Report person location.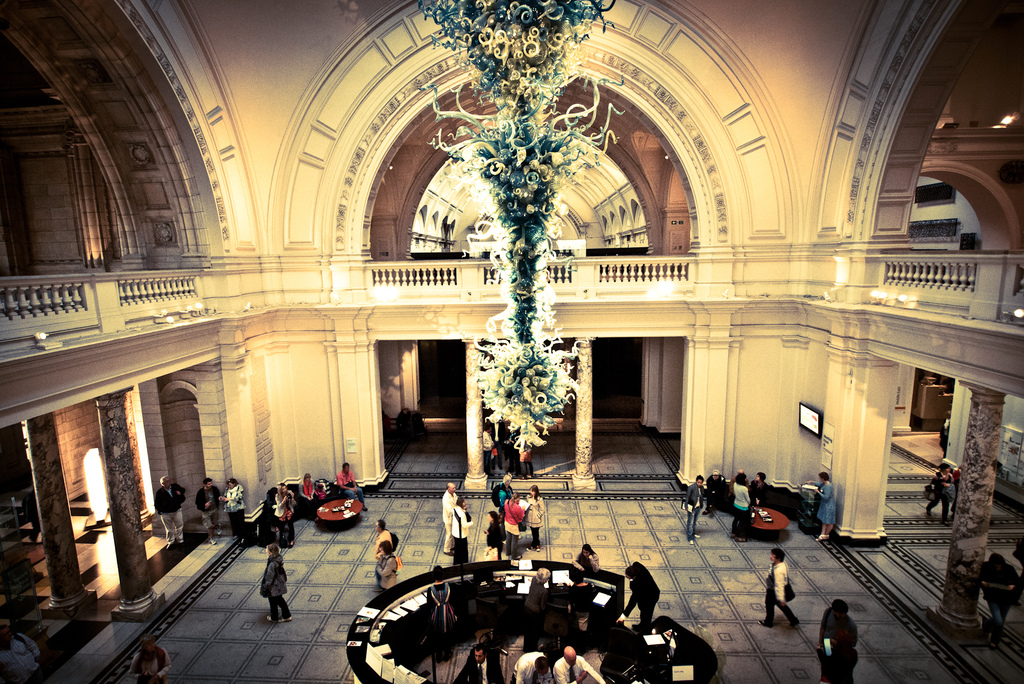
Report: Rect(706, 471, 724, 511).
